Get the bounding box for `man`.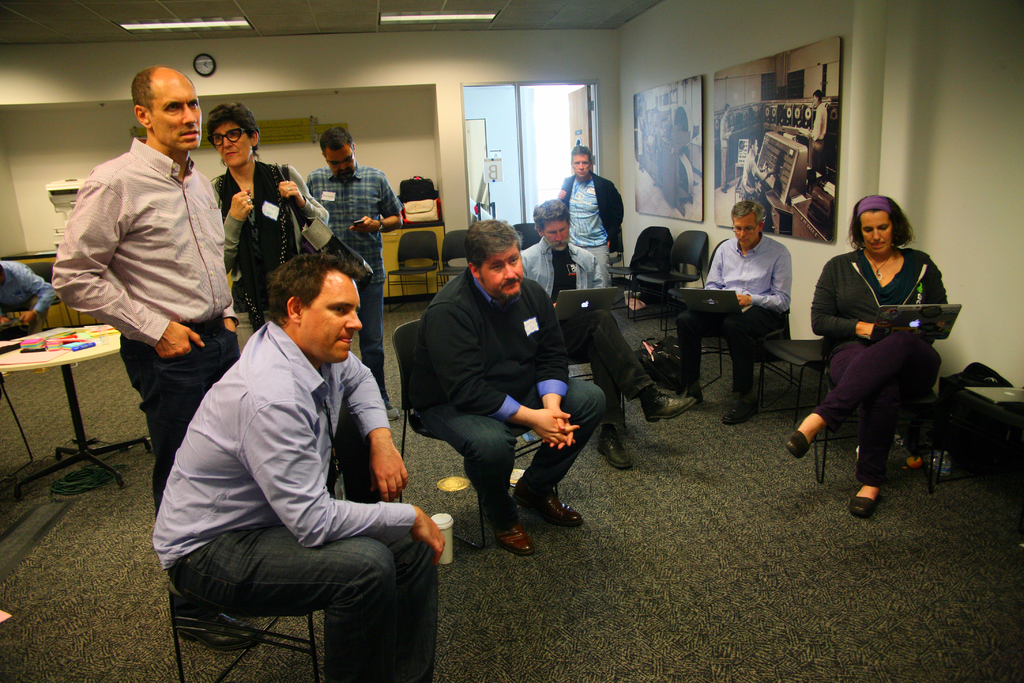
box(417, 214, 602, 553).
